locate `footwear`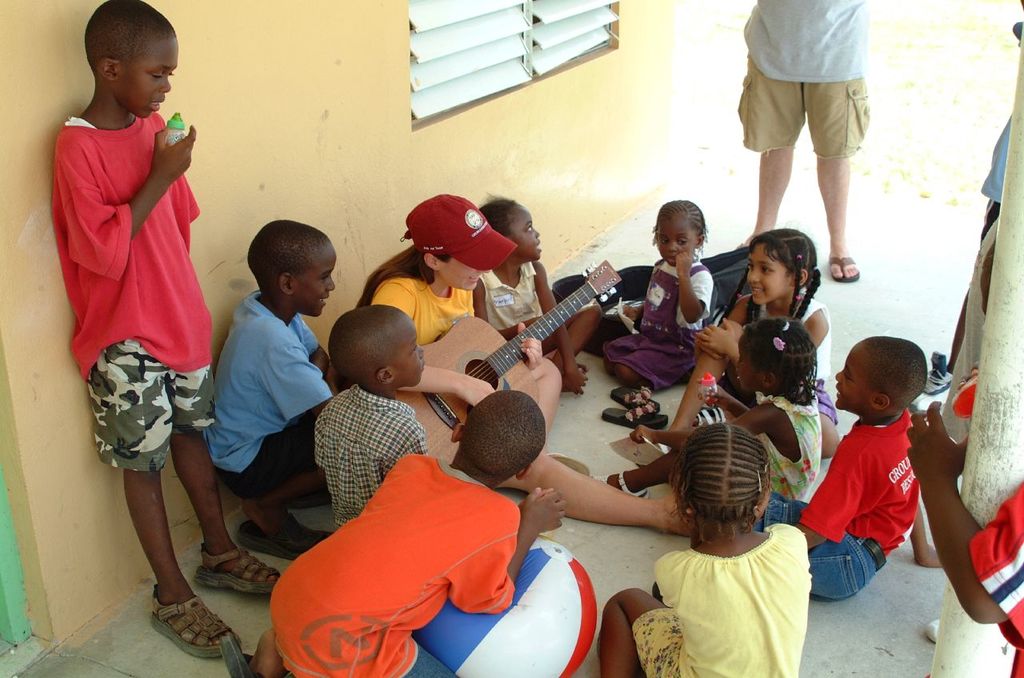
bbox=[138, 588, 228, 666]
